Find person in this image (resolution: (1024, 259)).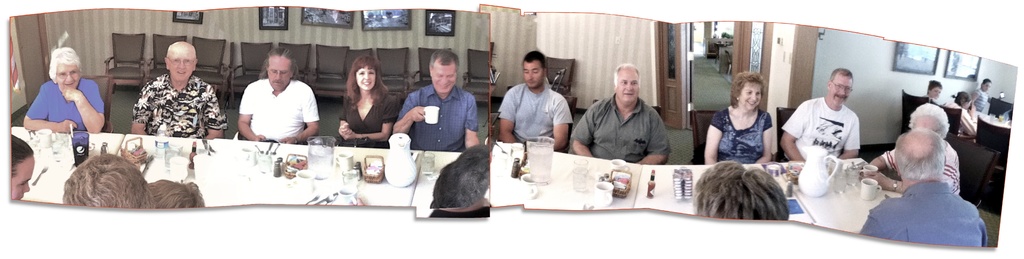
BBox(390, 46, 477, 157).
